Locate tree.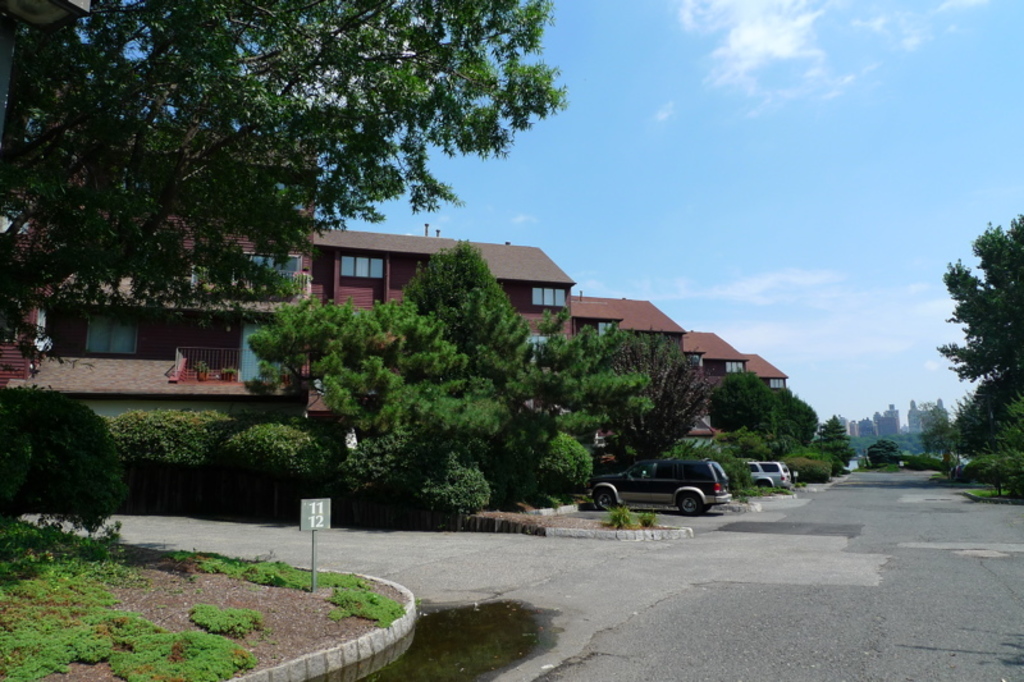
Bounding box: bbox(513, 305, 659, 439).
